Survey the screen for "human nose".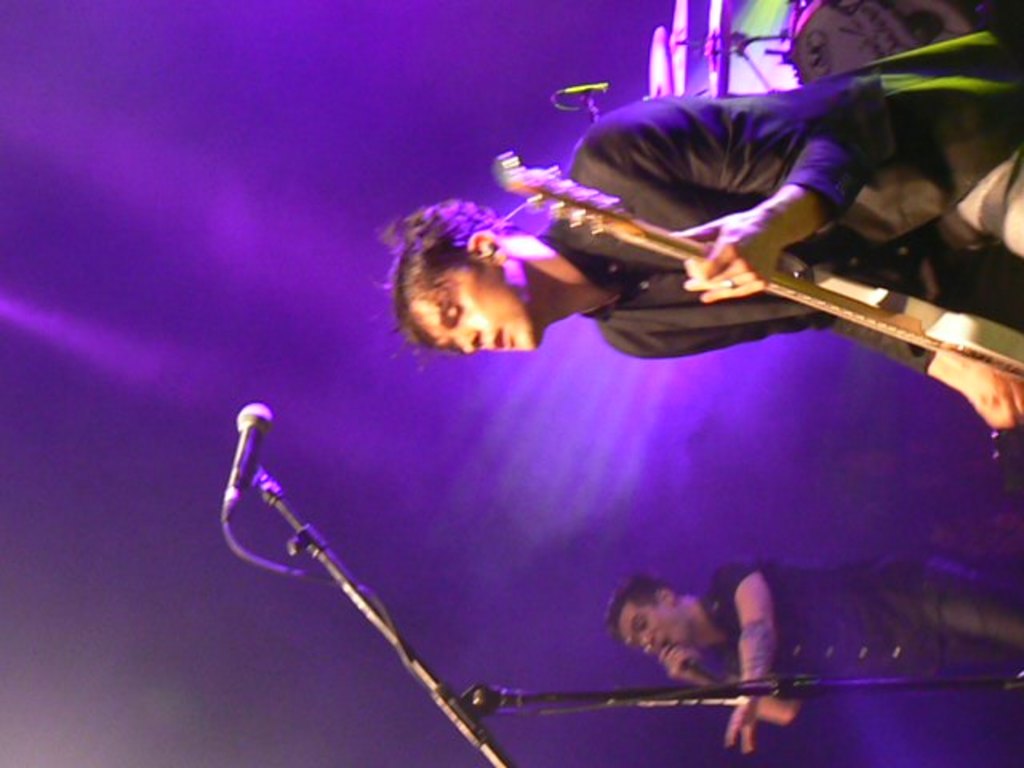
Survey found: crop(640, 634, 651, 650).
